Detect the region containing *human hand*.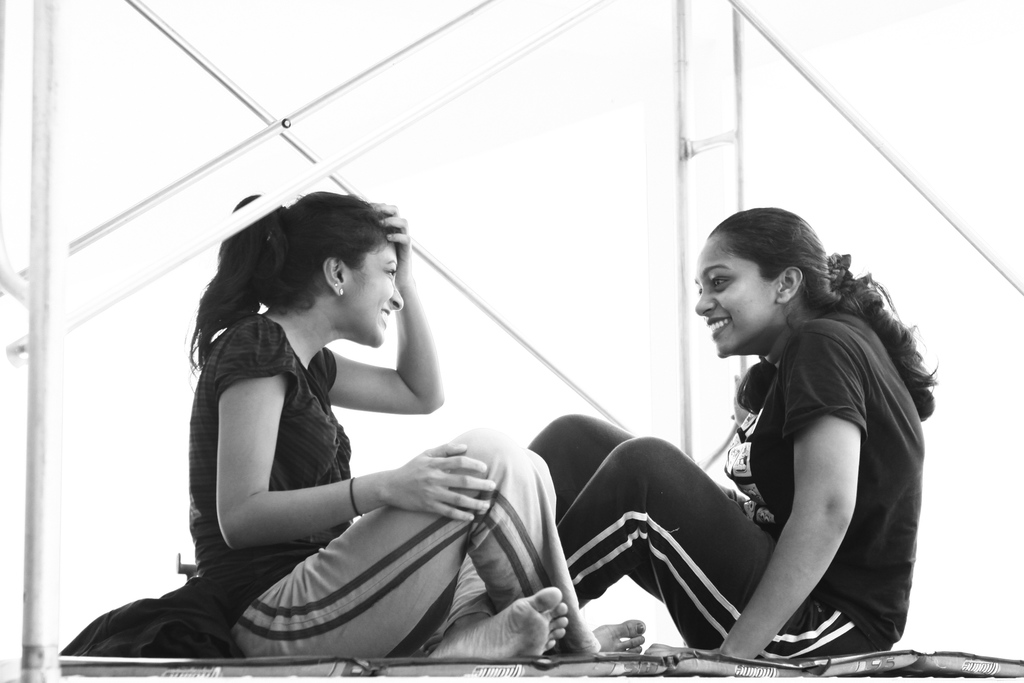
crop(367, 199, 417, 288).
